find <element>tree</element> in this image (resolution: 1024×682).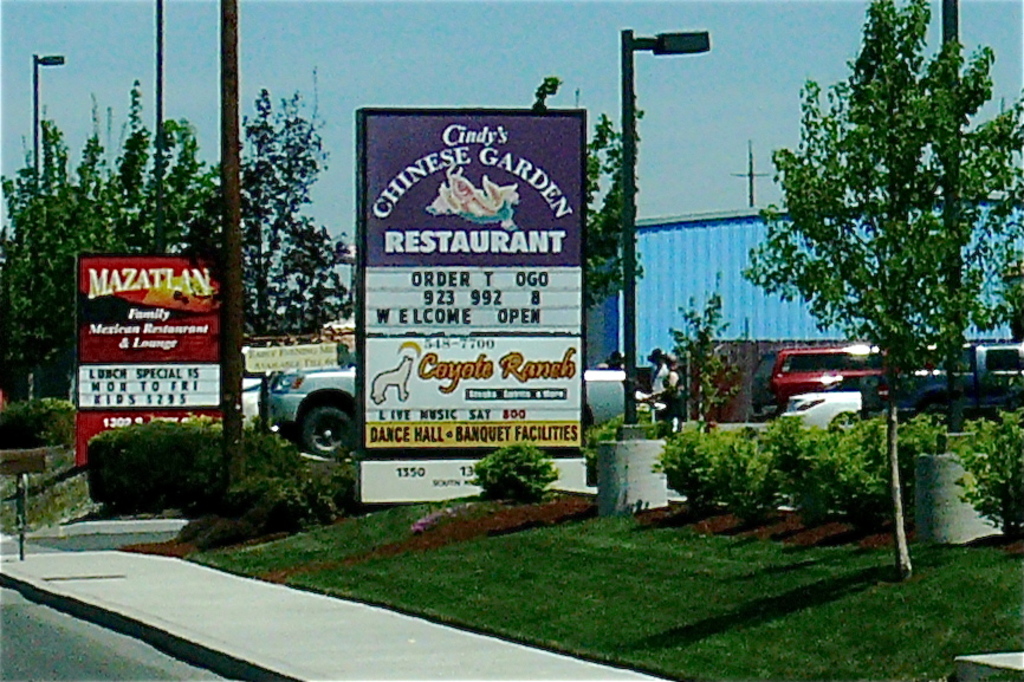
Rect(740, 0, 1023, 589).
